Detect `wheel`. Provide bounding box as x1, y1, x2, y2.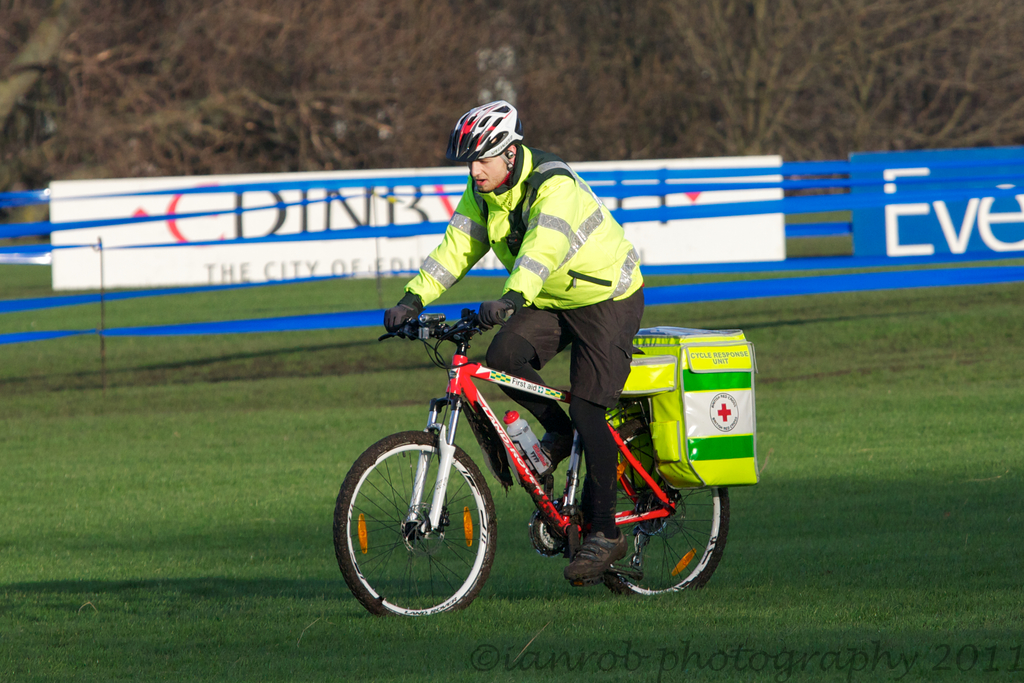
601, 416, 731, 589.
